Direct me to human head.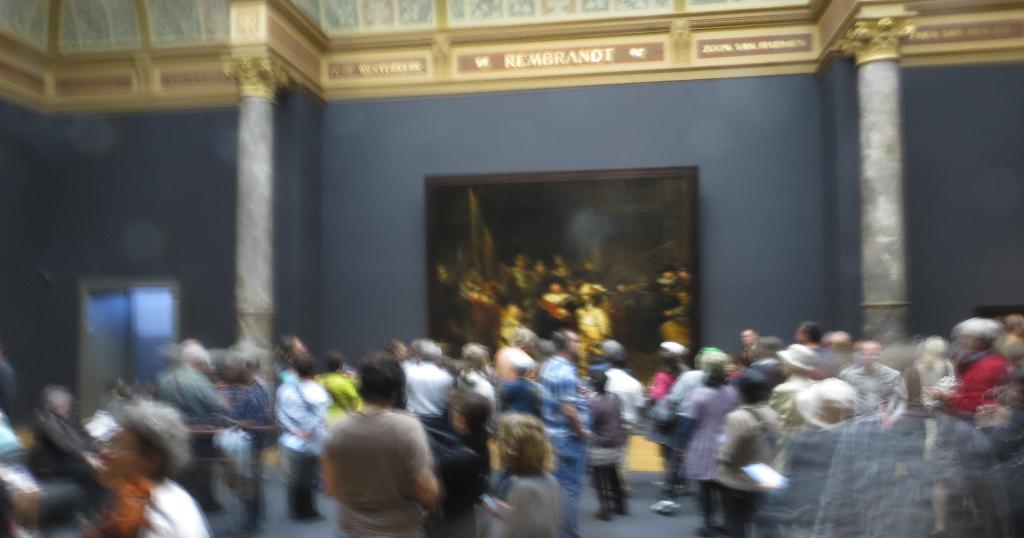
Direction: detection(275, 334, 307, 364).
